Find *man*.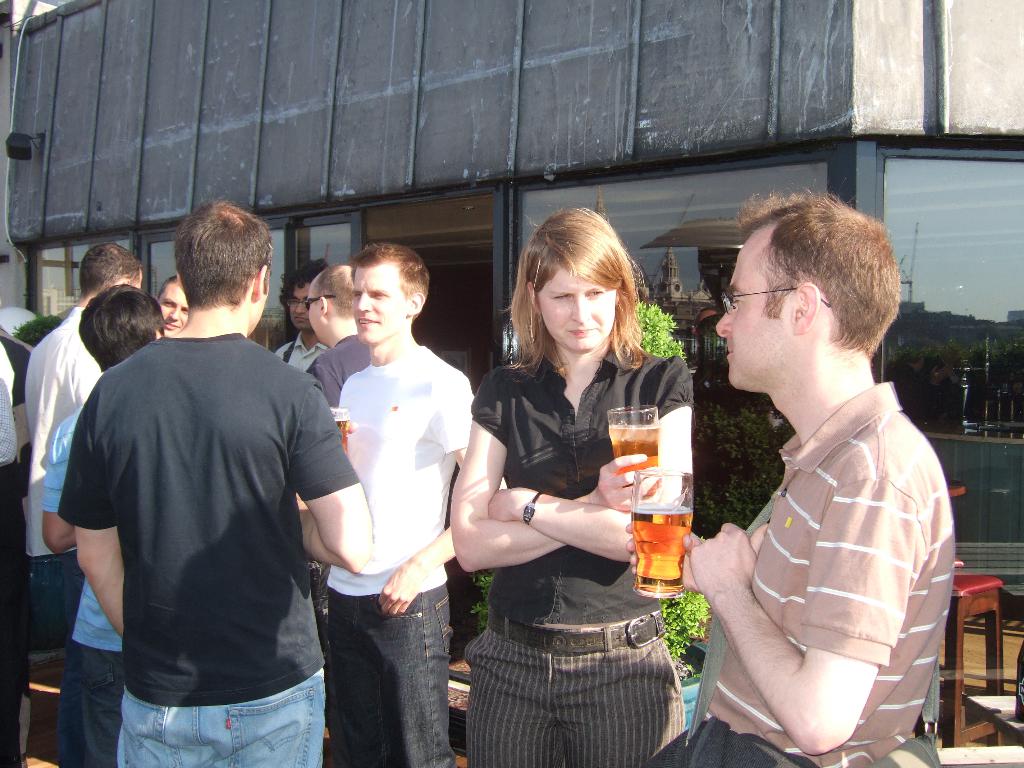
bbox=(50, 204, 369, 767).
